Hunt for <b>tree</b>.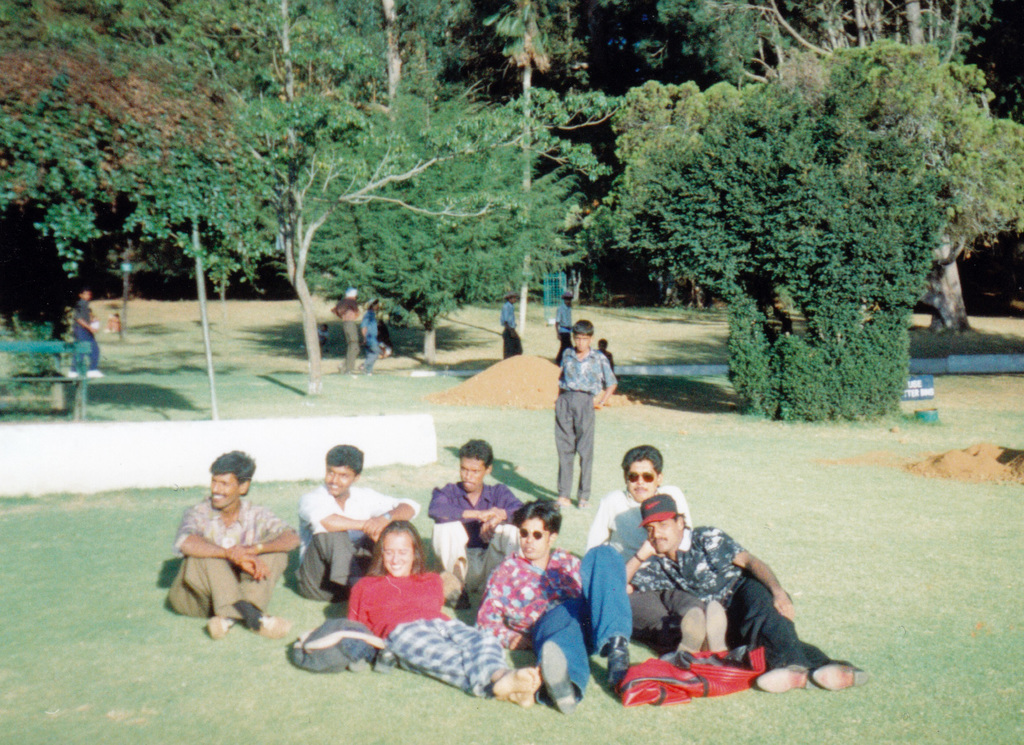
Hunted down at x1=189 y1=0 x2=404 y2=375.
